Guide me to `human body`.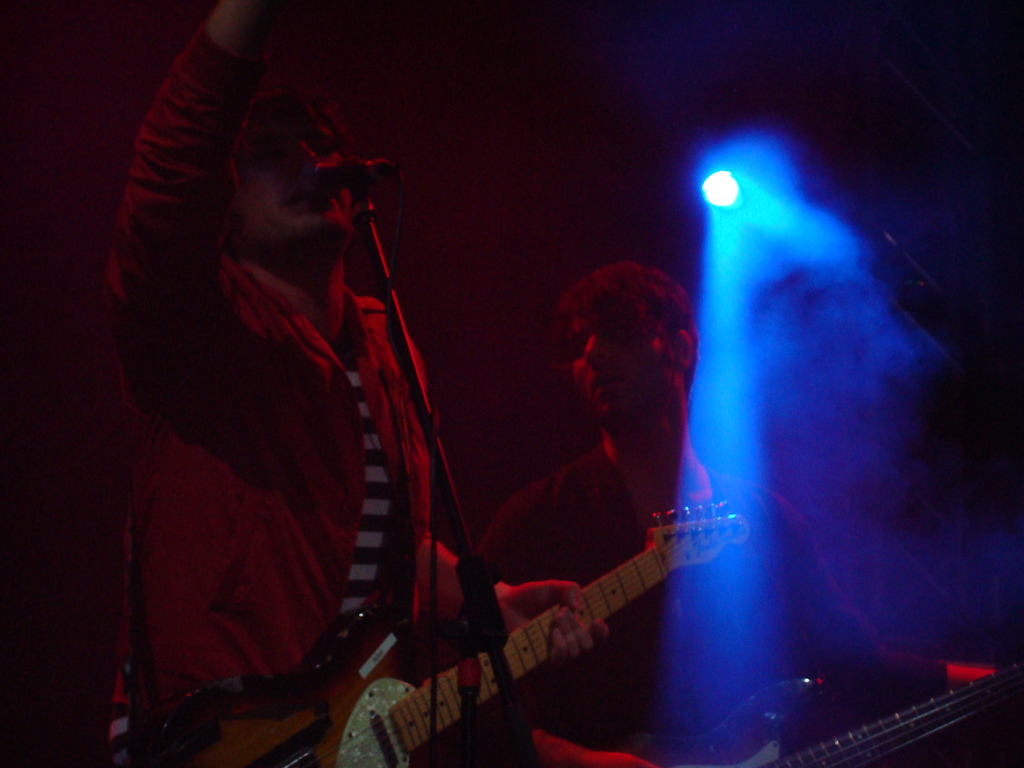
Guidance: Rect(95, 72, 481, 721).
